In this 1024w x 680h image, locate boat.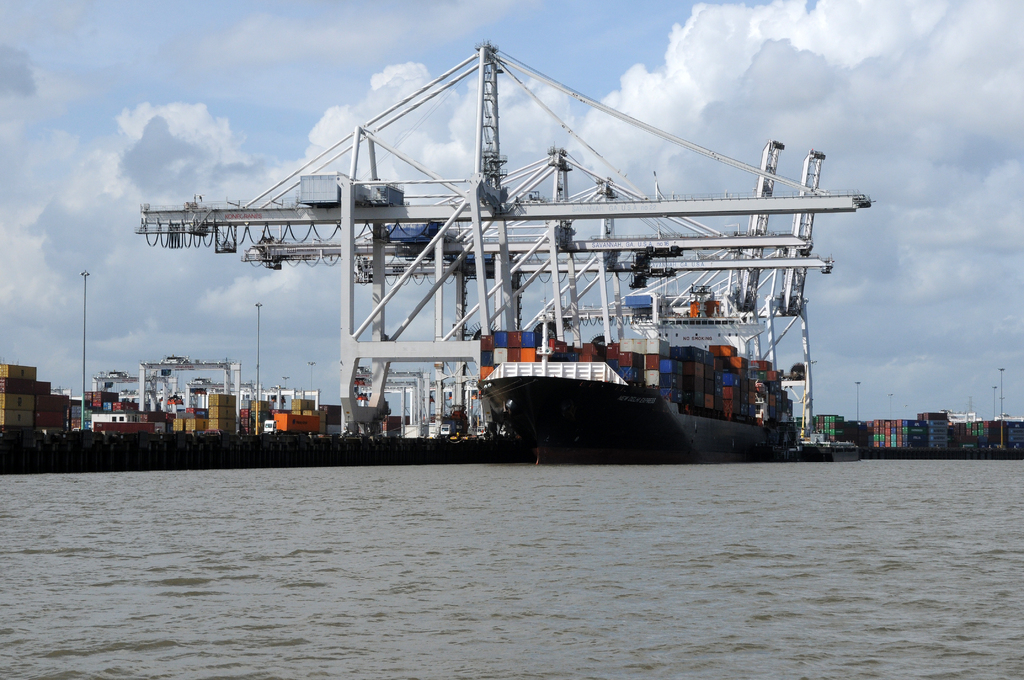
Bounding box: <box>472,293,780,465</box>.
